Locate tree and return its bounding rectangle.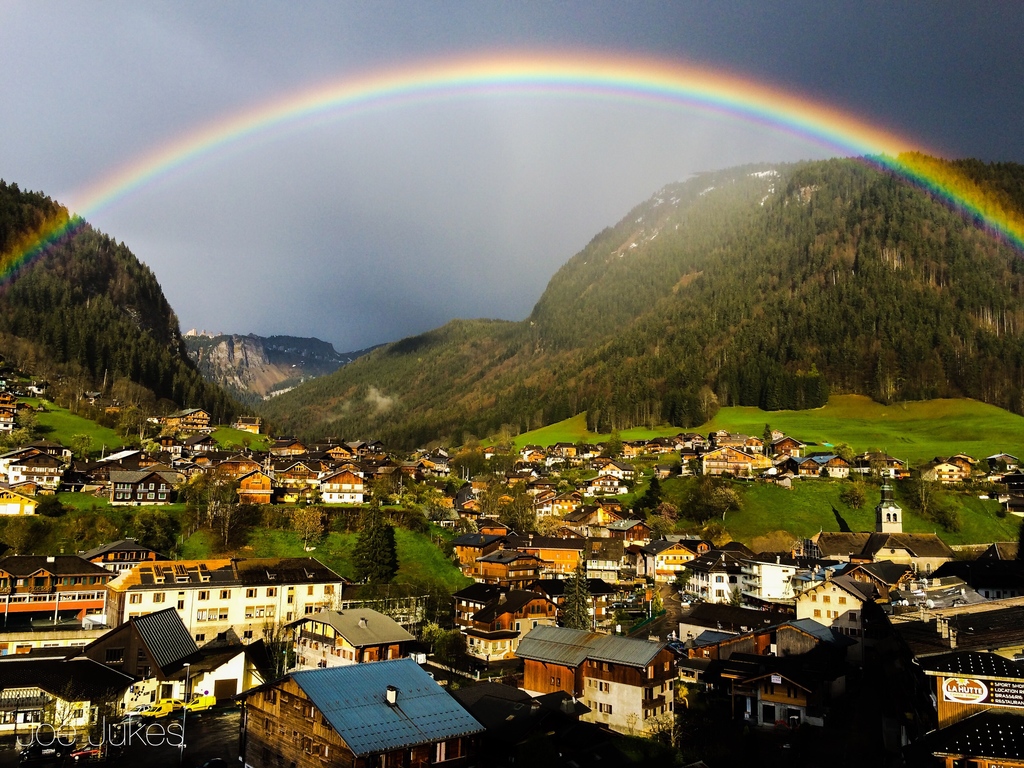
(left=956, top=478, right=1013, bottom=541).
